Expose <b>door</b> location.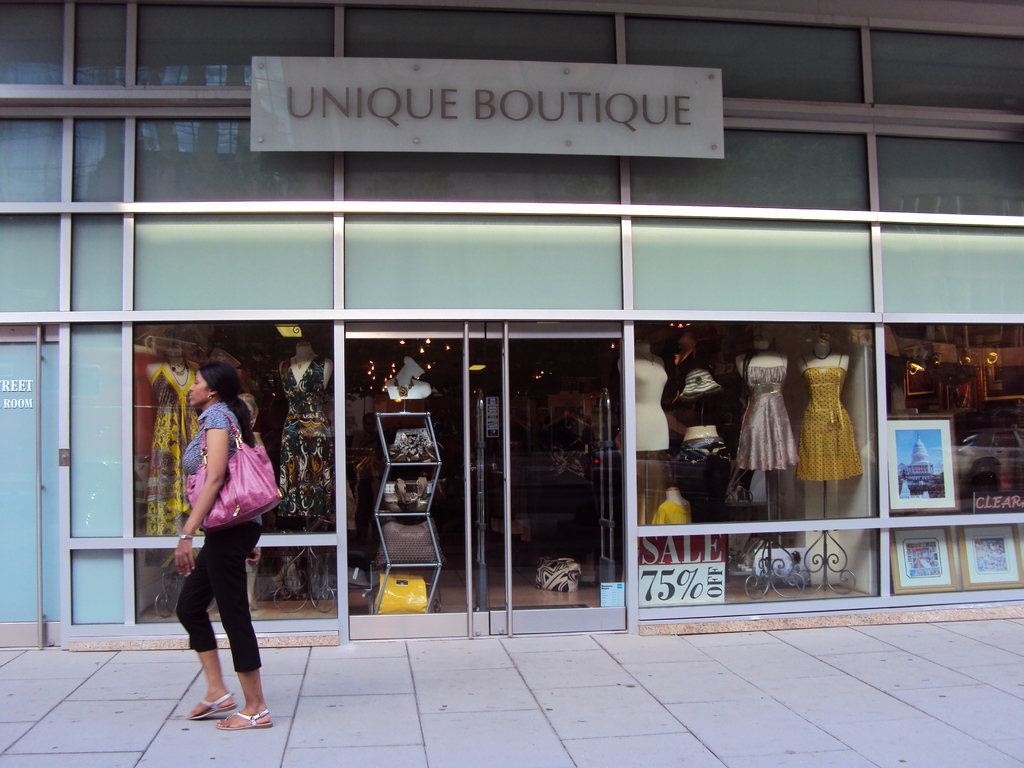
Exposed at bbox=[341, 326, 481, 640].
